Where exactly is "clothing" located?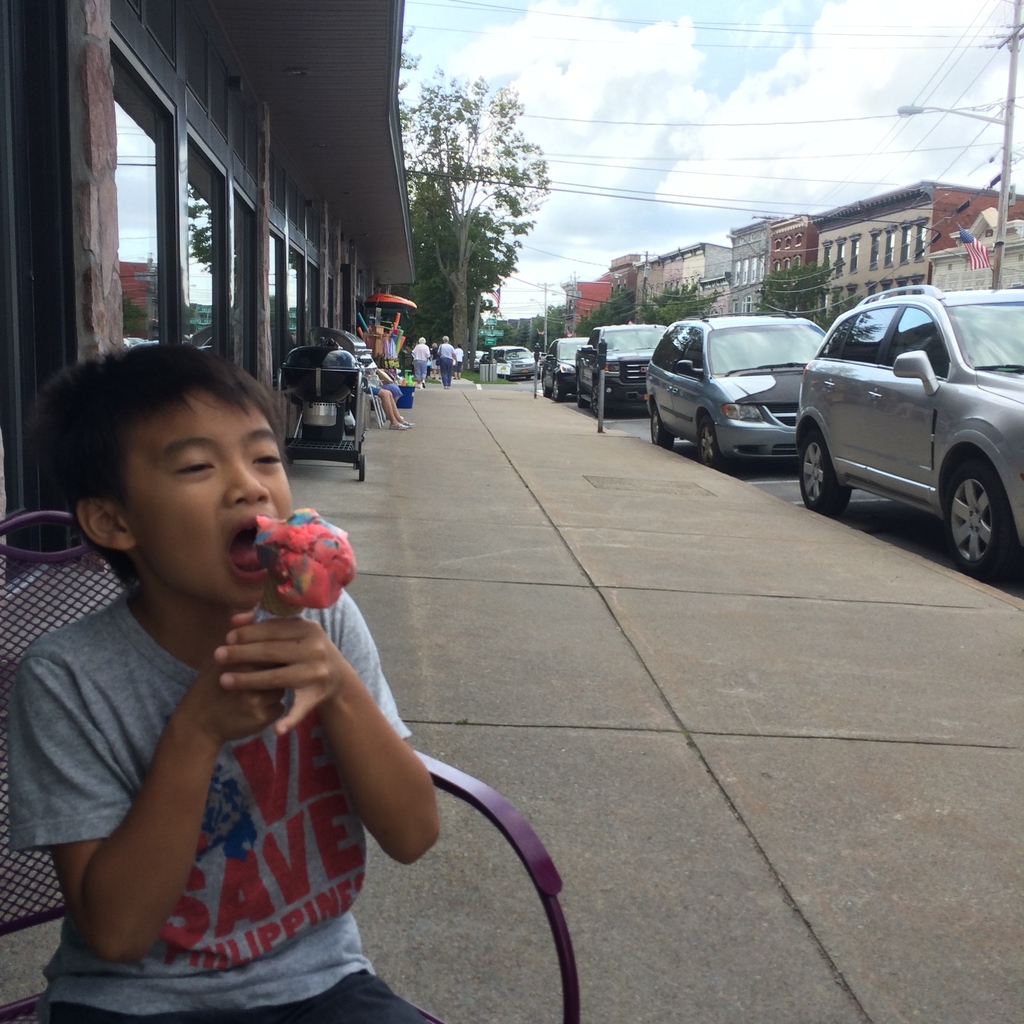
Its bounding box is 410 333 436 404.
